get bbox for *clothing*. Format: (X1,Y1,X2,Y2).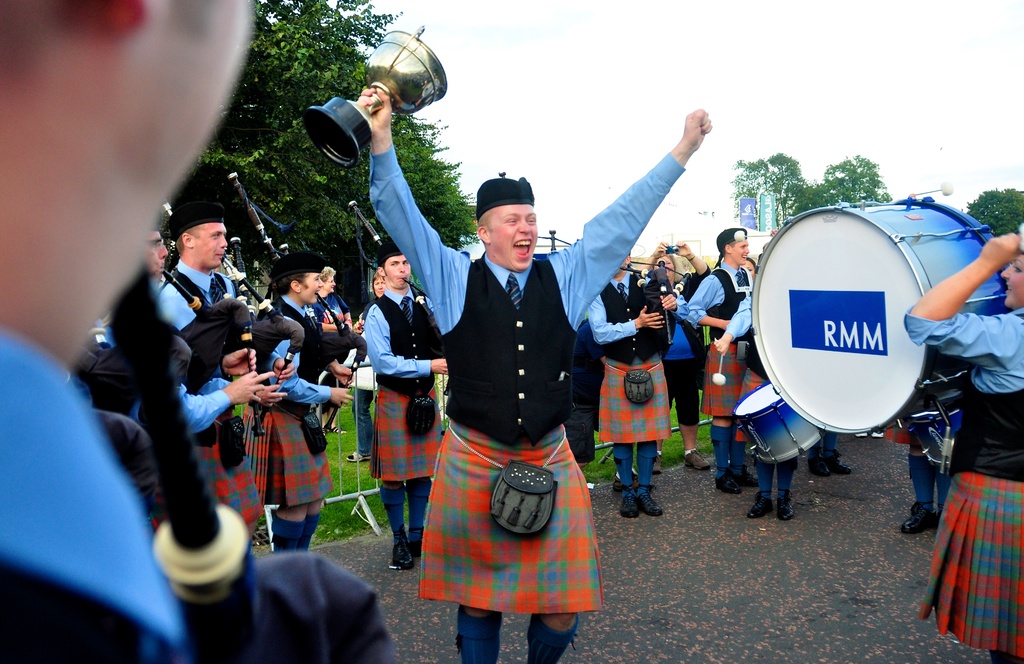
(234,295,344,499).
